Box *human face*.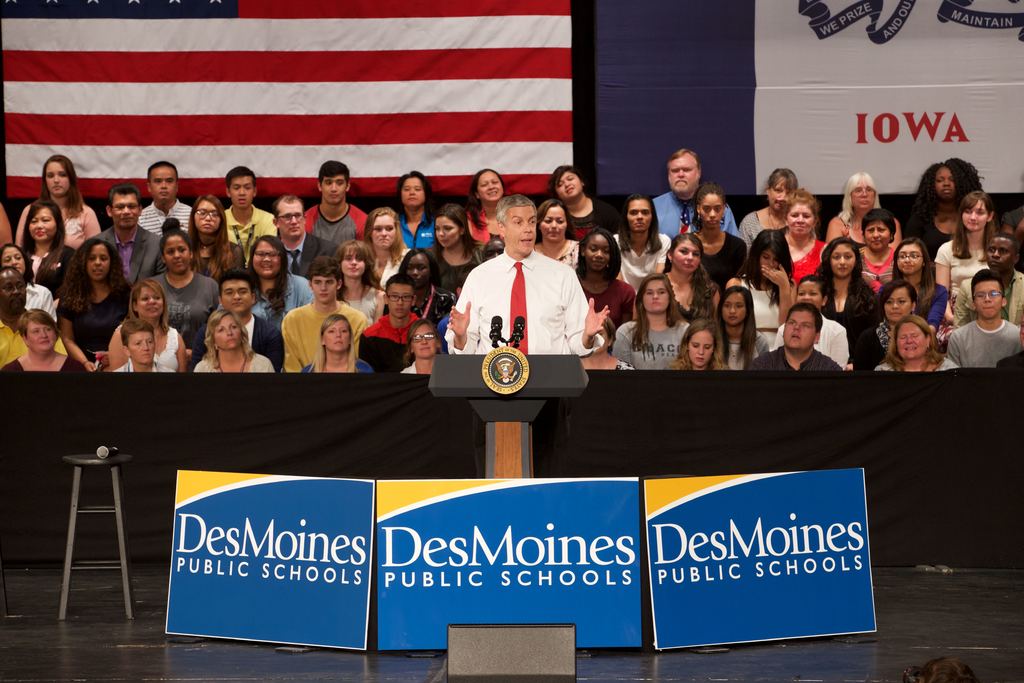
<bbox>721, 288, 745, 320</bbox>.
